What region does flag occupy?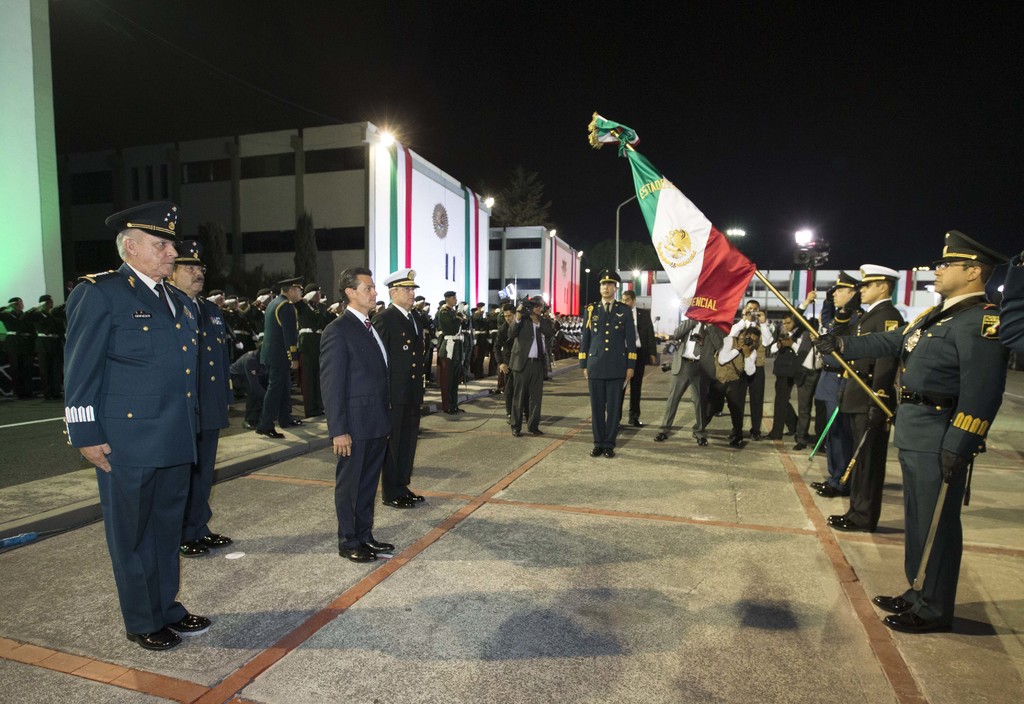
[536,229,584,315].
